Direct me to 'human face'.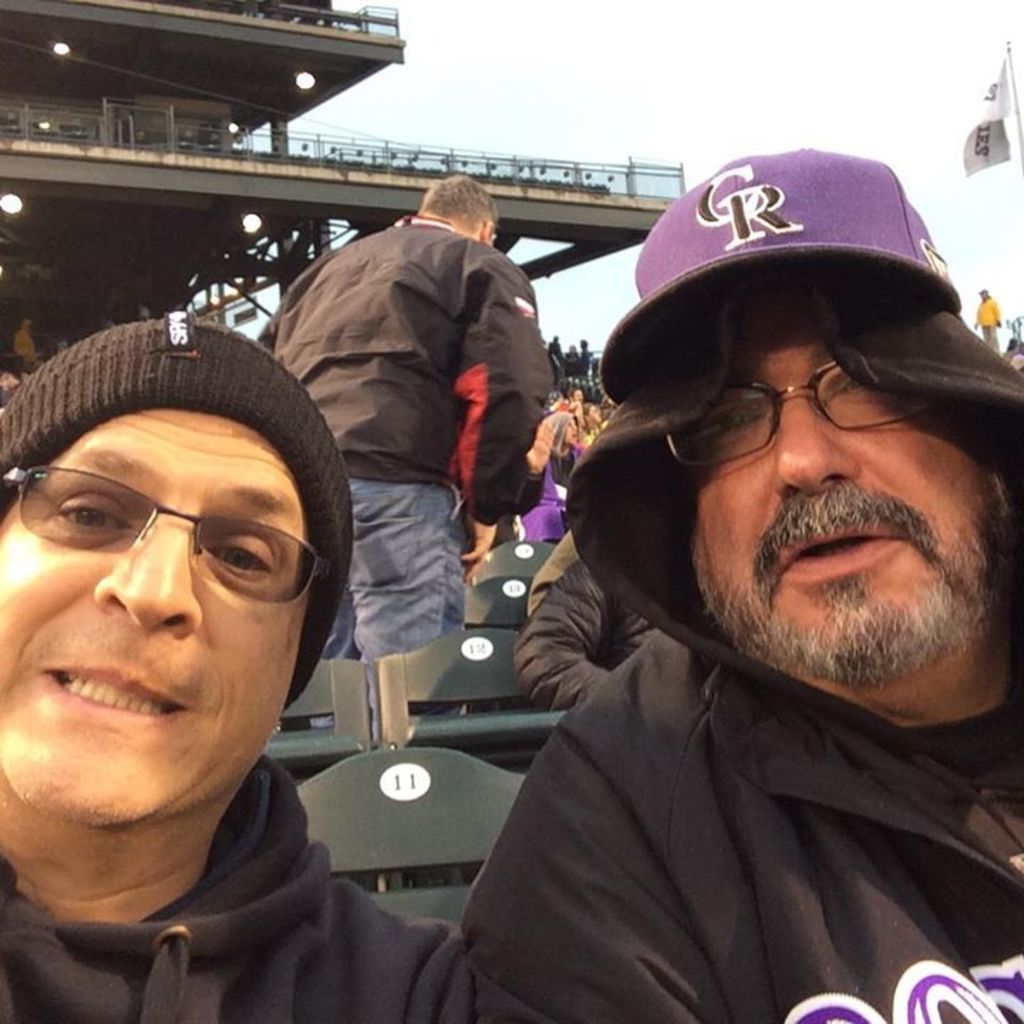
Direction: region(695, 289, 1007, 673).
